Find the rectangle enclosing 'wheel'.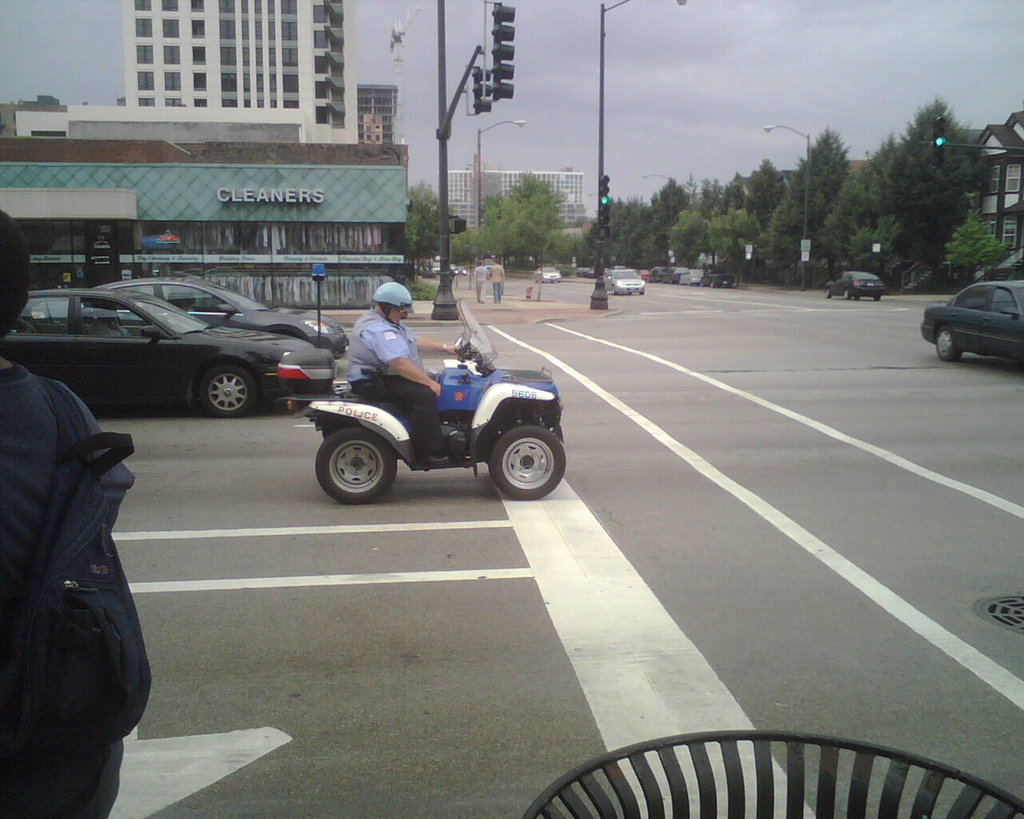
[left=826, top=289, right=830, bottom=297].
